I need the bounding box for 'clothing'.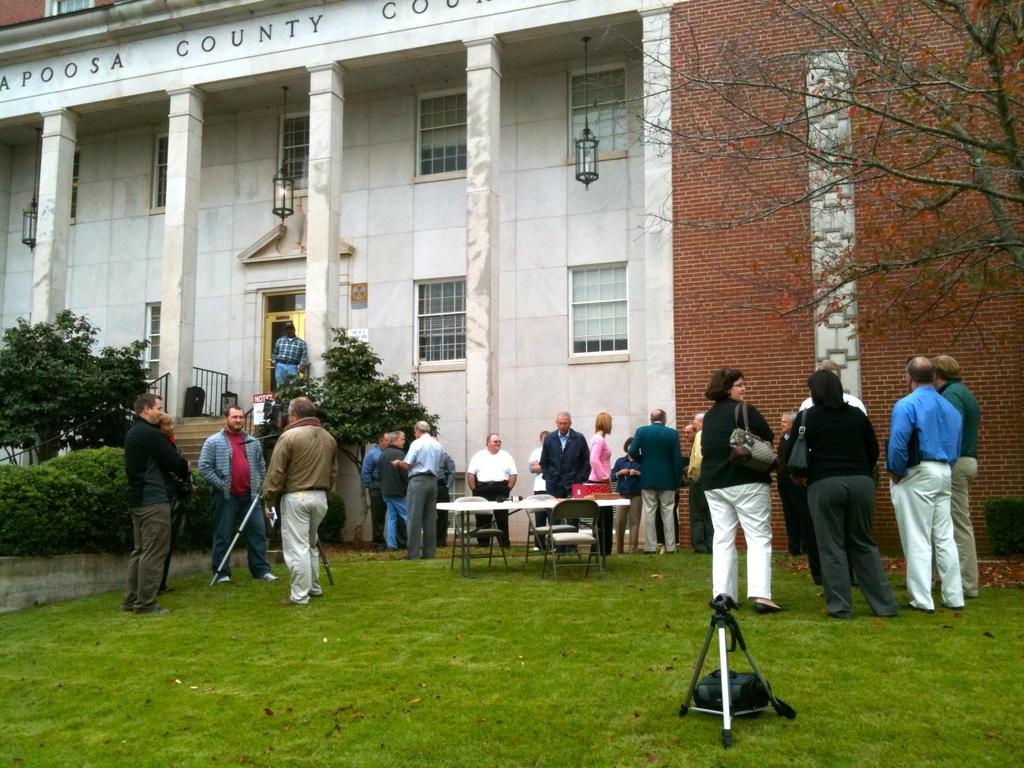
Here it is: <bbox>256, 414, 333, 611</bbox>.
